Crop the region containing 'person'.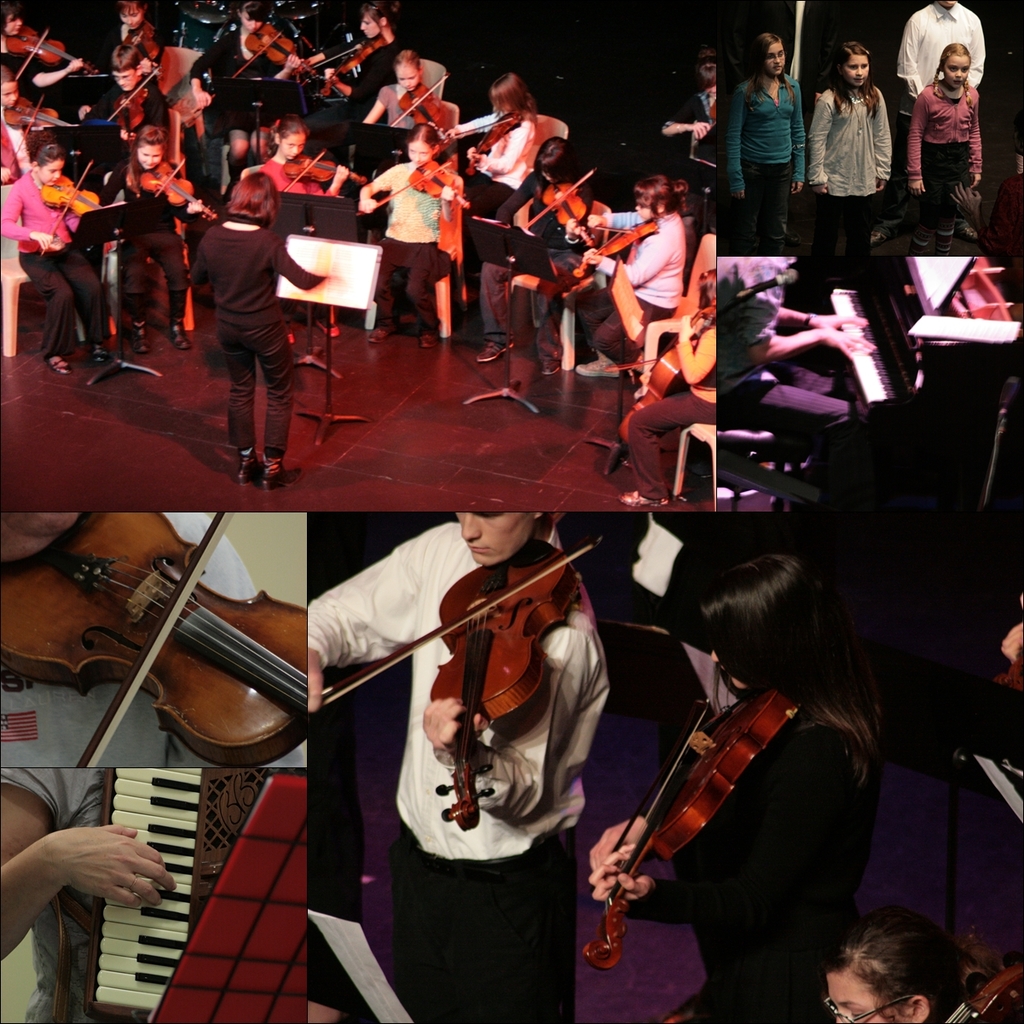
Crop region: x1=0, y1=763, x2=169, y2=1023.
